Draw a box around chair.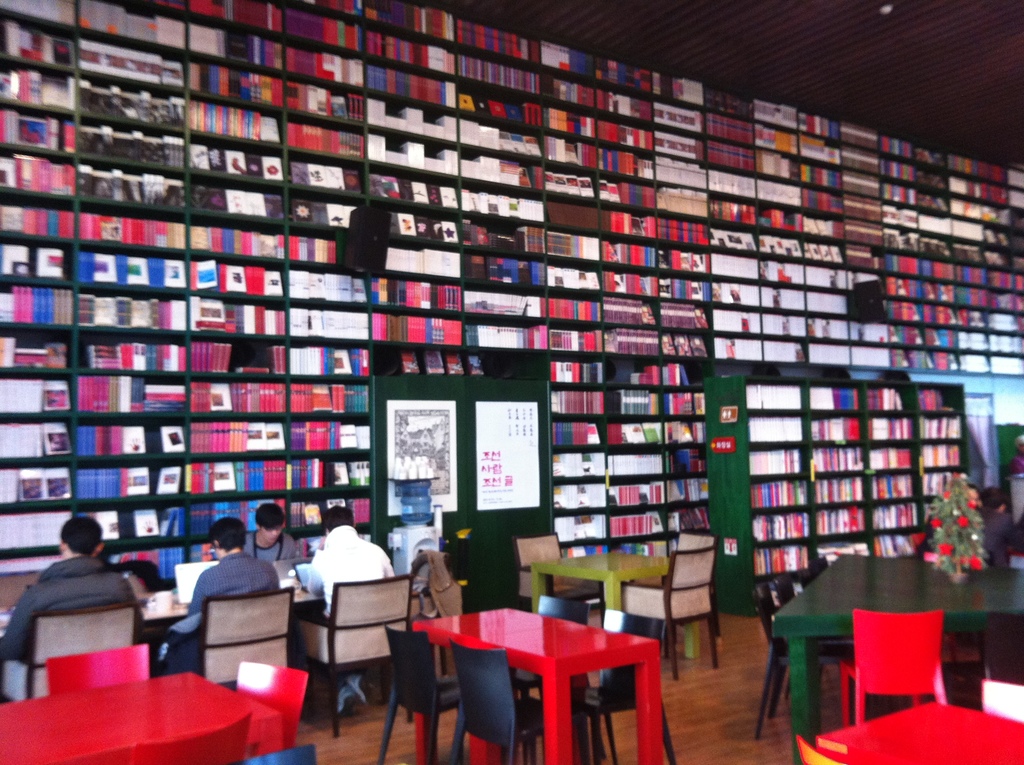
563 609 677 764.
